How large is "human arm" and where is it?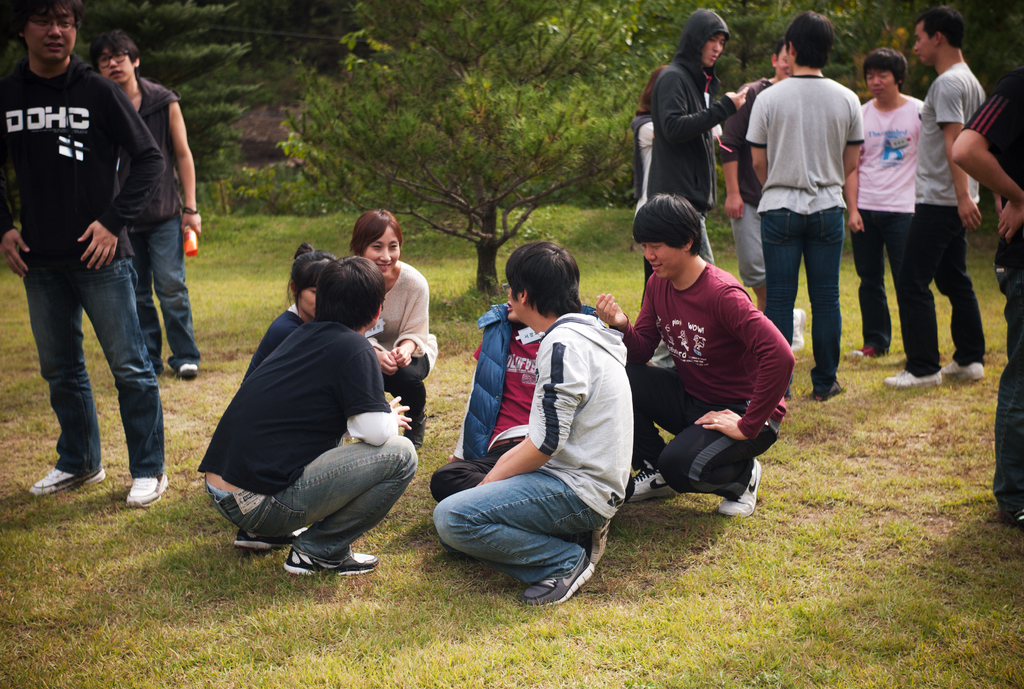
Bounding box: select_region(348, 339, 415, 445).
